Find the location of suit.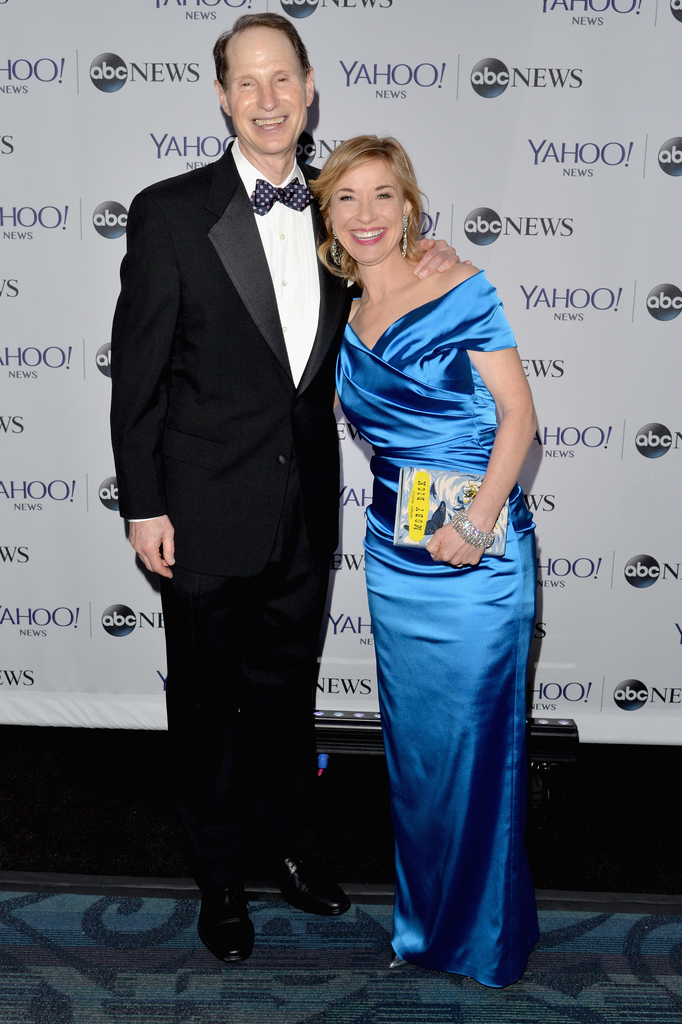
Location: x1=119 y1=29 x2=348 y2=925.
